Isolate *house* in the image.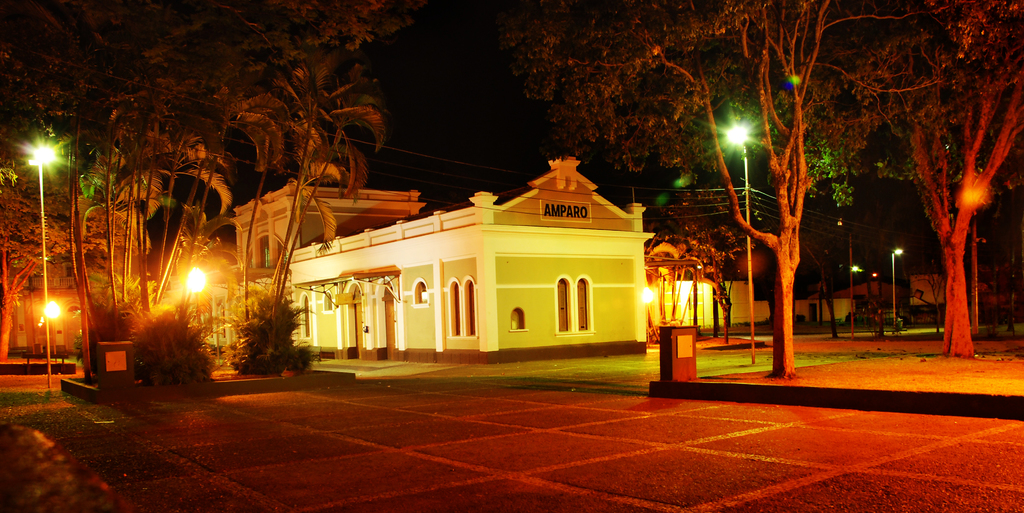
Isolated region: crop(909, 271, 945, 309).
